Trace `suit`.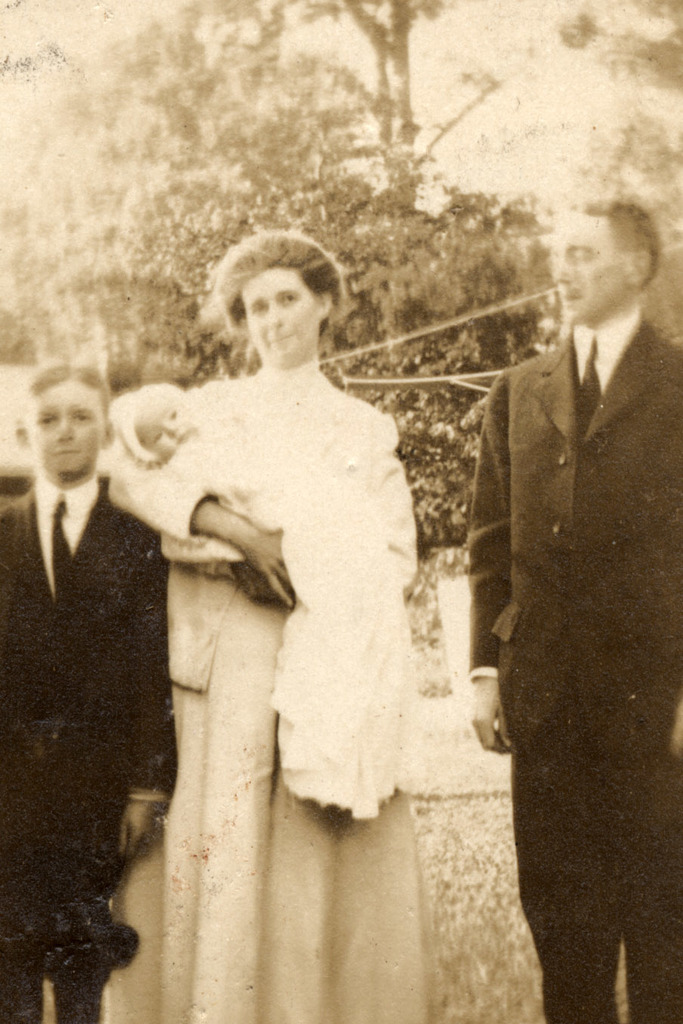
Traced to [0,475,179,1023].
